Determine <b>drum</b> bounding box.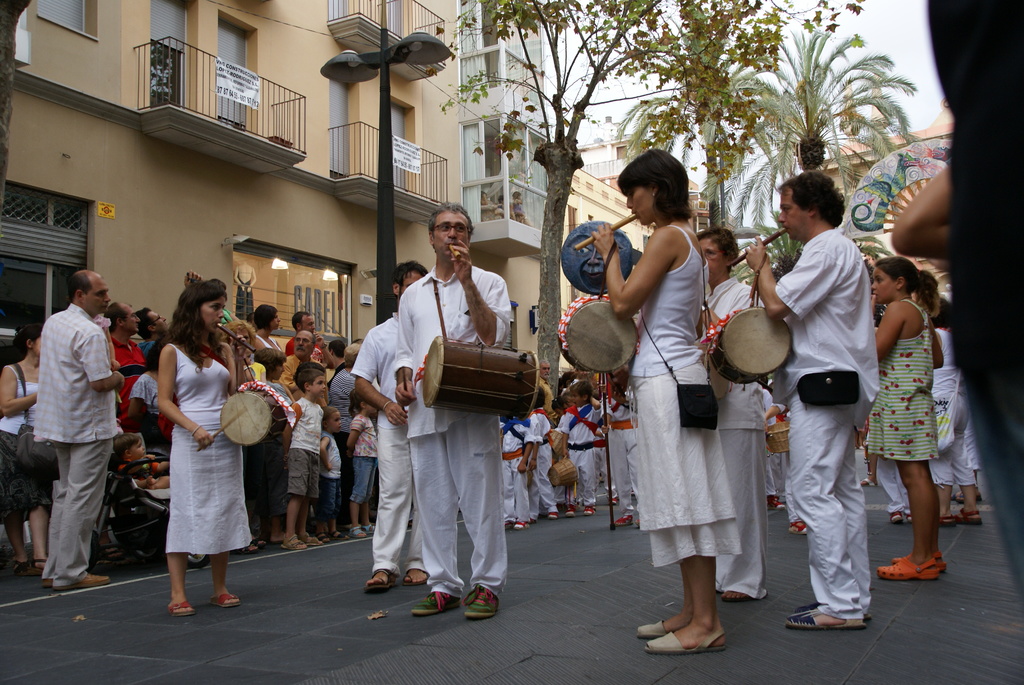
Determined: detection(220, 381, 287, 445).
